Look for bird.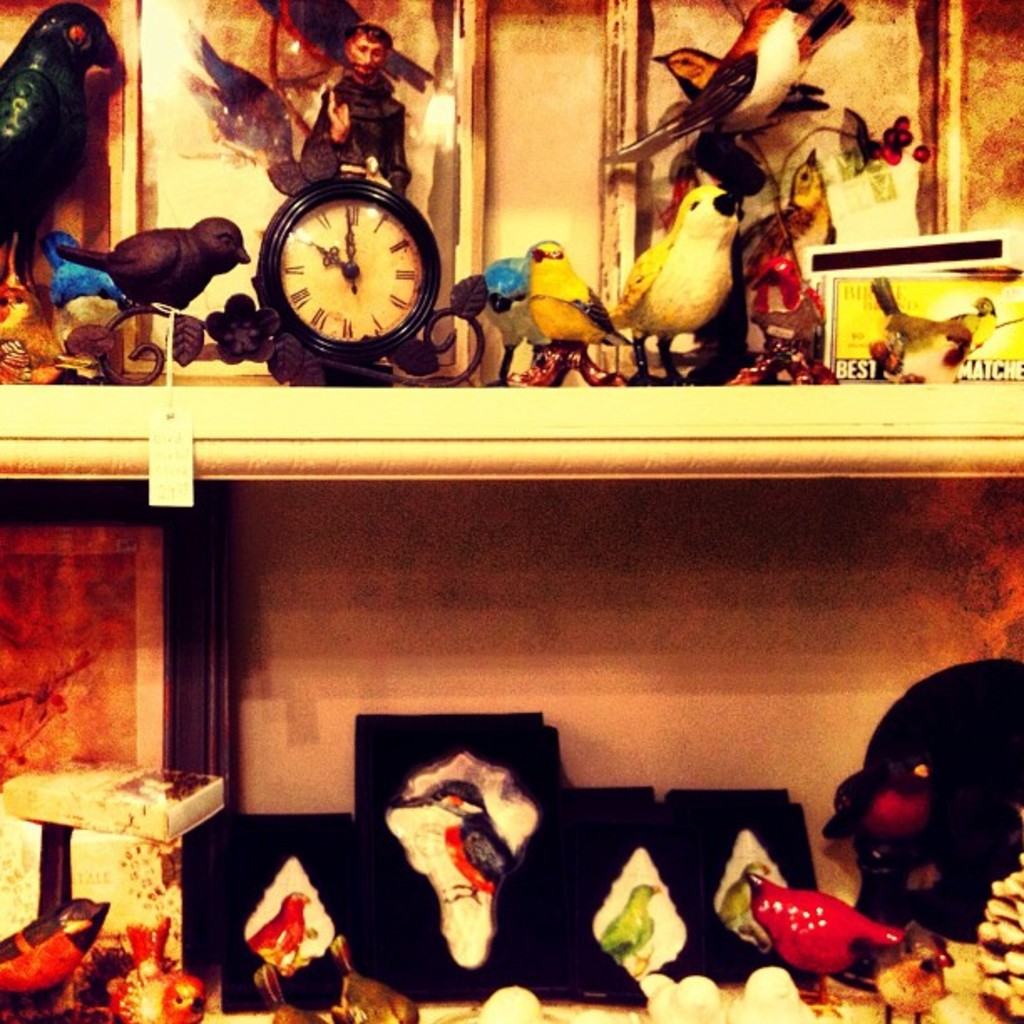
Found: BBox(0, 892, 115, 1022).
